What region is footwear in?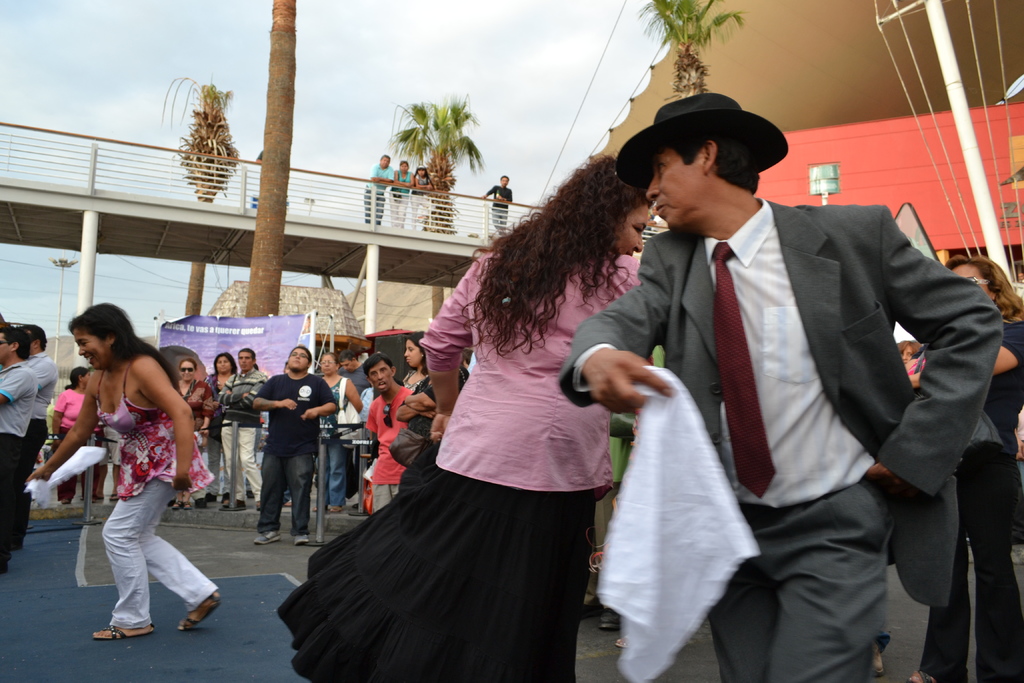
l=612, t=630, r=630, b=651.
